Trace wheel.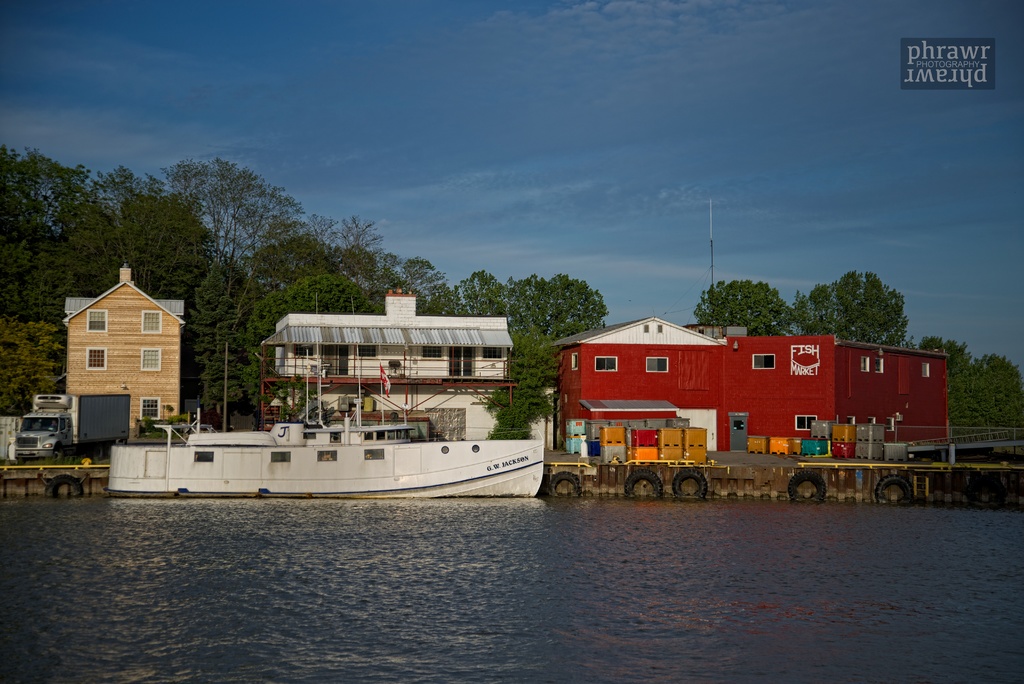
Traced to left=968, top=476, right=1004, bottom=509.
